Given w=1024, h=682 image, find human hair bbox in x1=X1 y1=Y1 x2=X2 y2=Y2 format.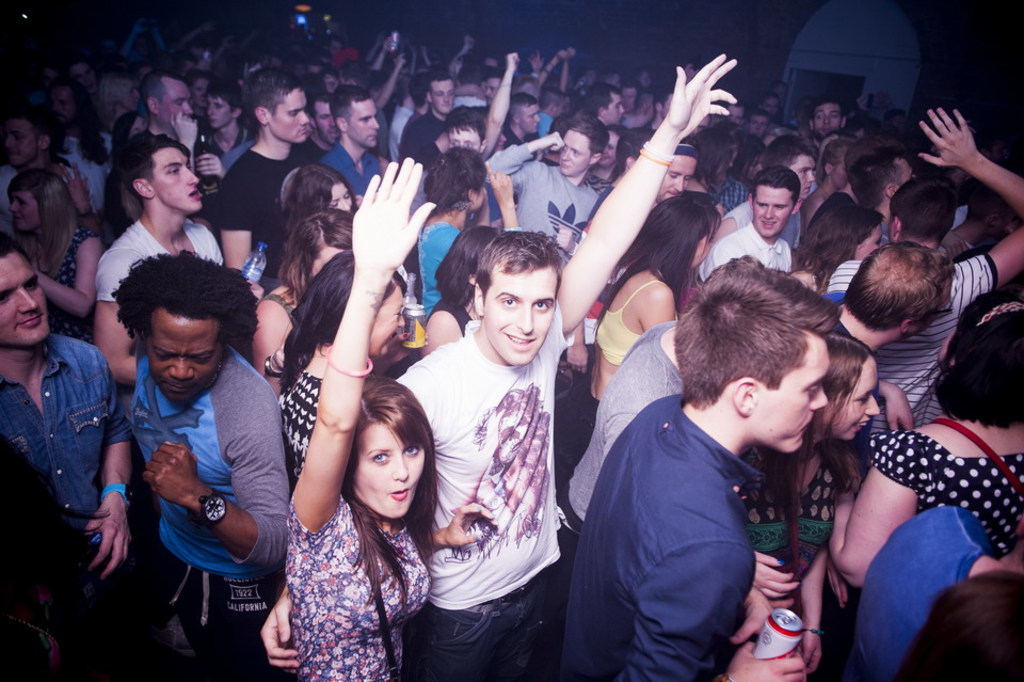
x1=627 y1=193 x2=732 y2=302.
